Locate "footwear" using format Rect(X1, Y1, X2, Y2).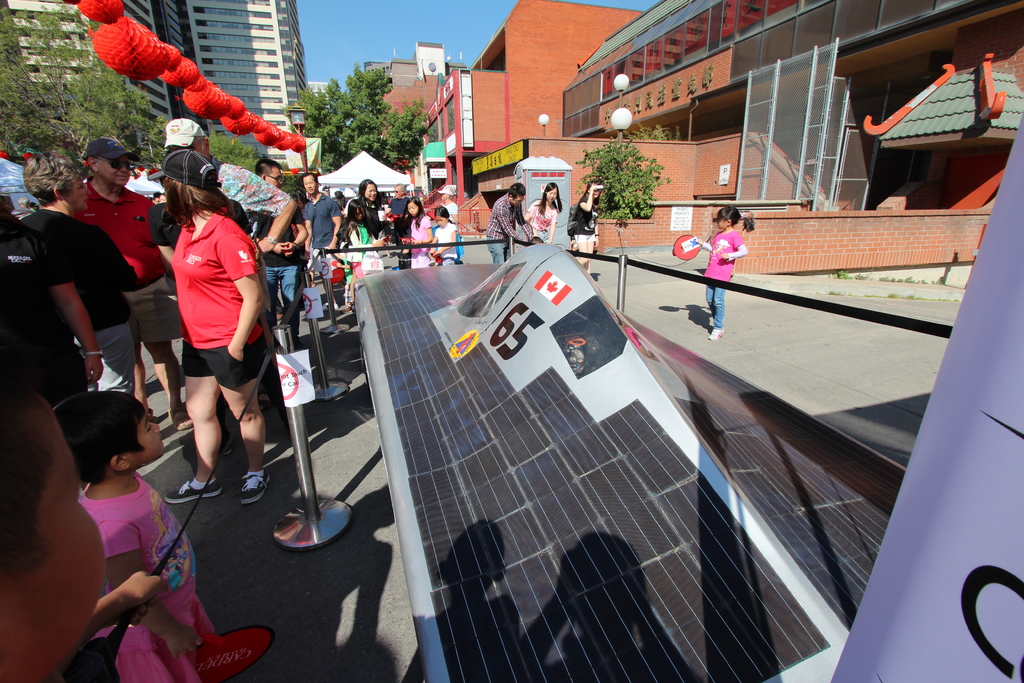
Rect(712, 312, 712, 321).
